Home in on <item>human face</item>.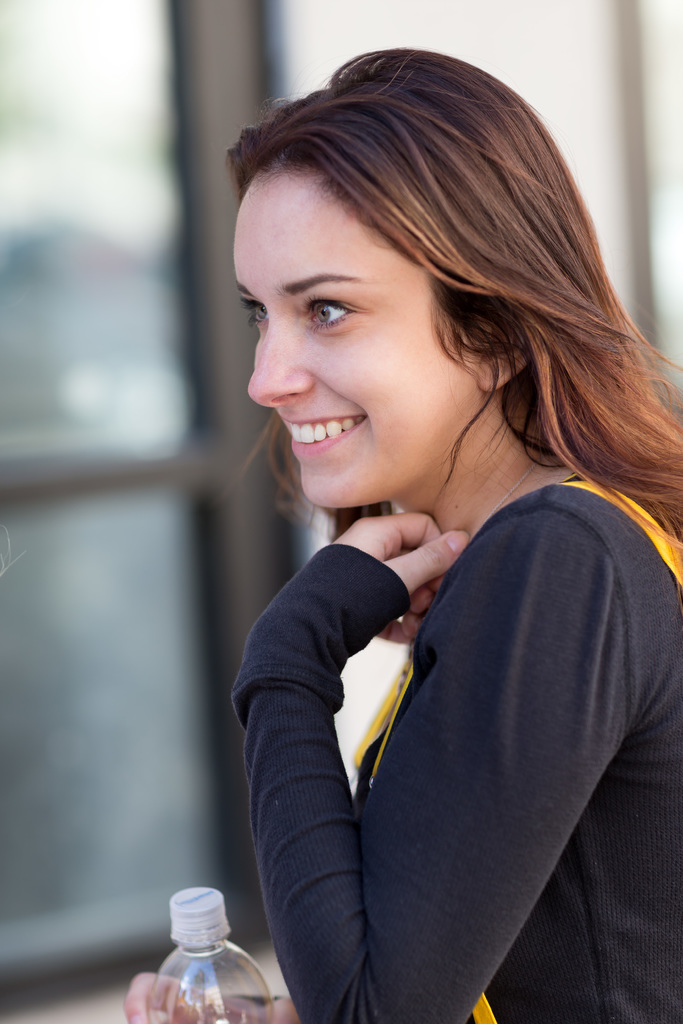
Homed in at locate(228, 157, 484, 514).
